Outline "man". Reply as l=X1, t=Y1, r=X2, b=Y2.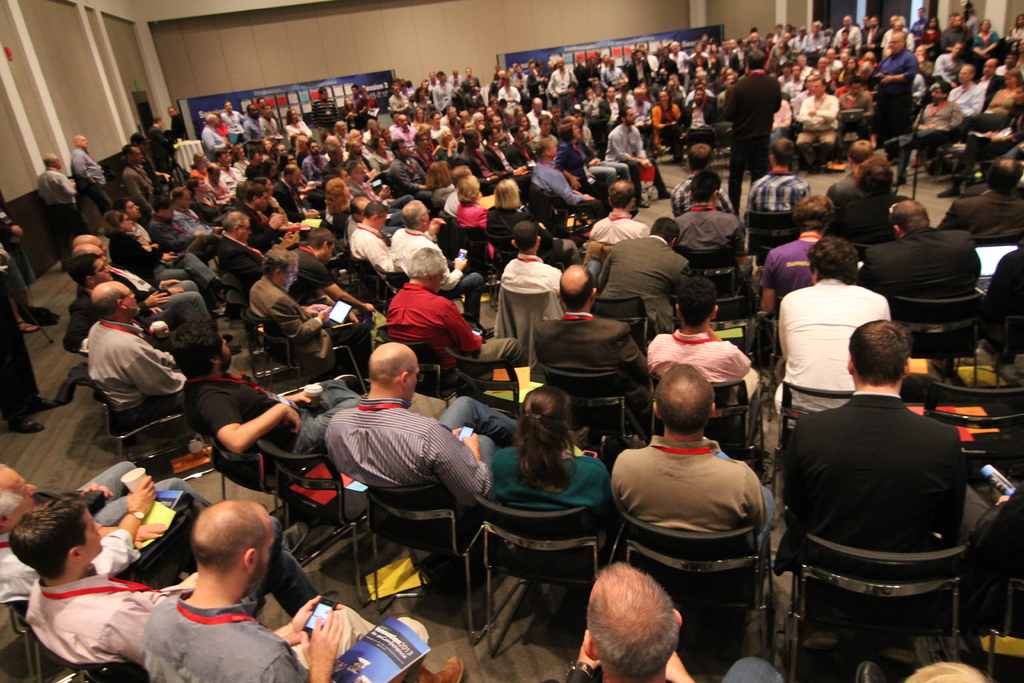
l=577, t=85, r=602, b=128.
